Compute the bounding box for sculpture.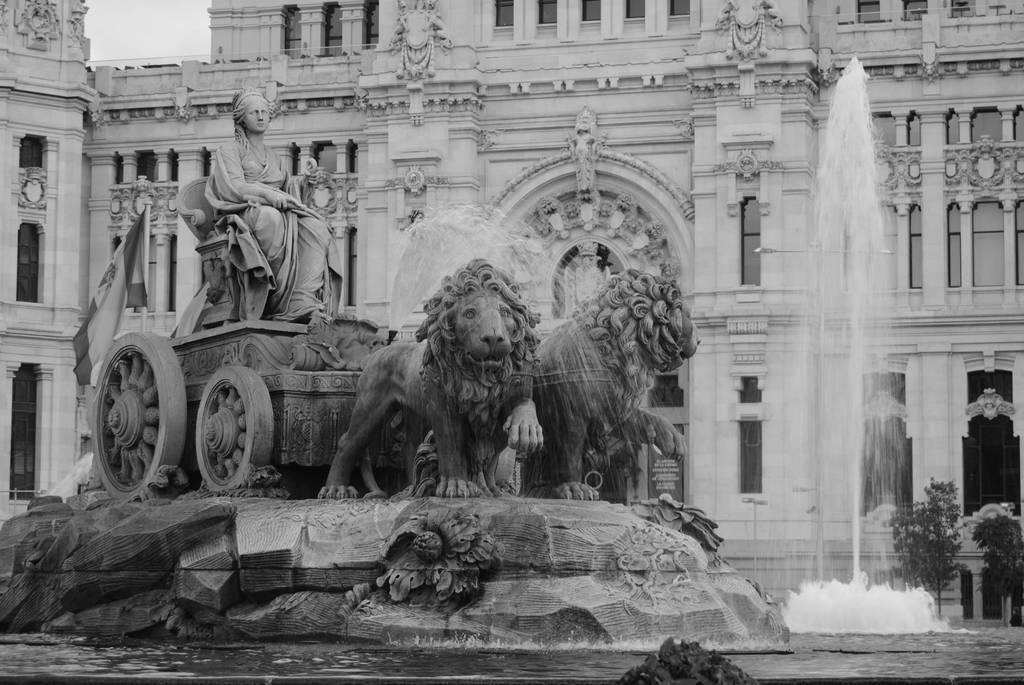
crop(205, 83, 349, 326).
